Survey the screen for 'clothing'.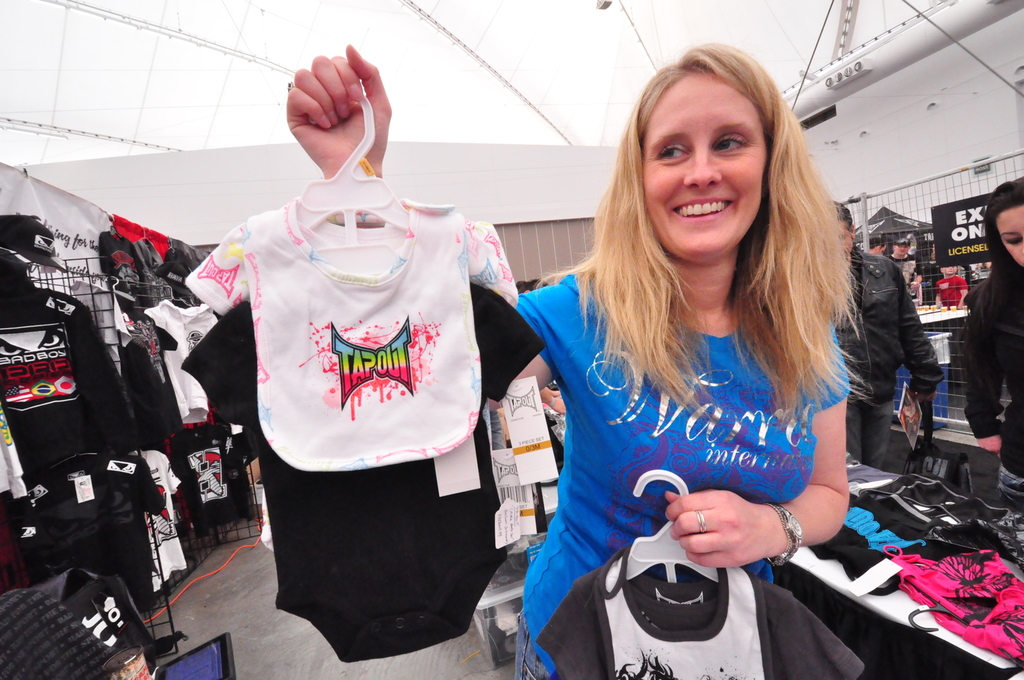
Survey found: <region>835, 249, 948, 470</region>.
